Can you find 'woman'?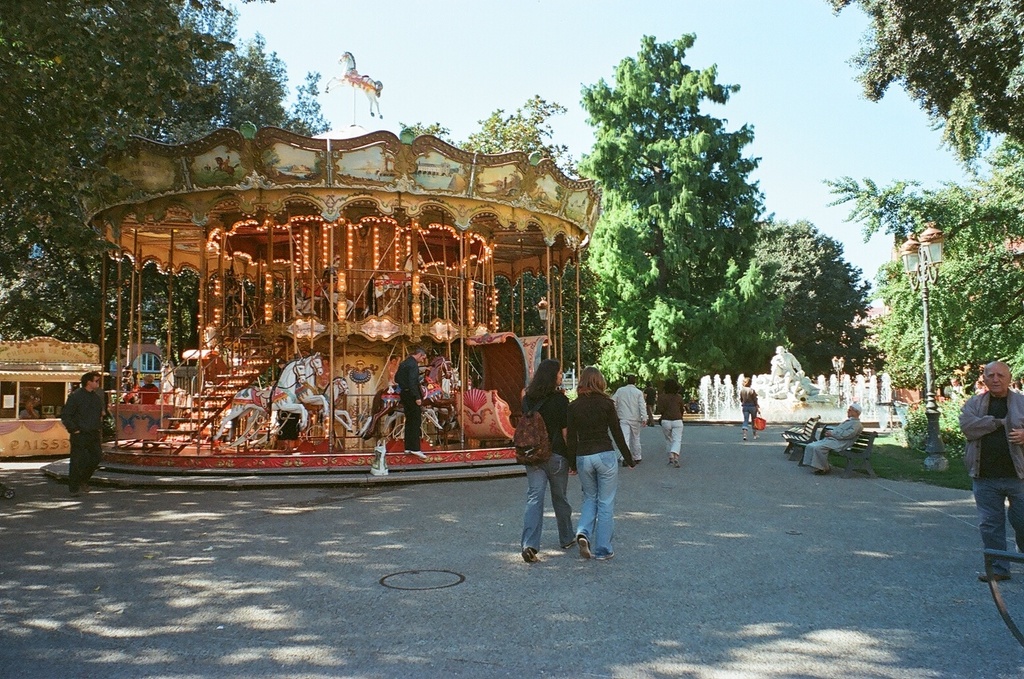
Yes, bounding box: {"x1": 545, "y1": 348, "x2": 633, "y2": 557}.
